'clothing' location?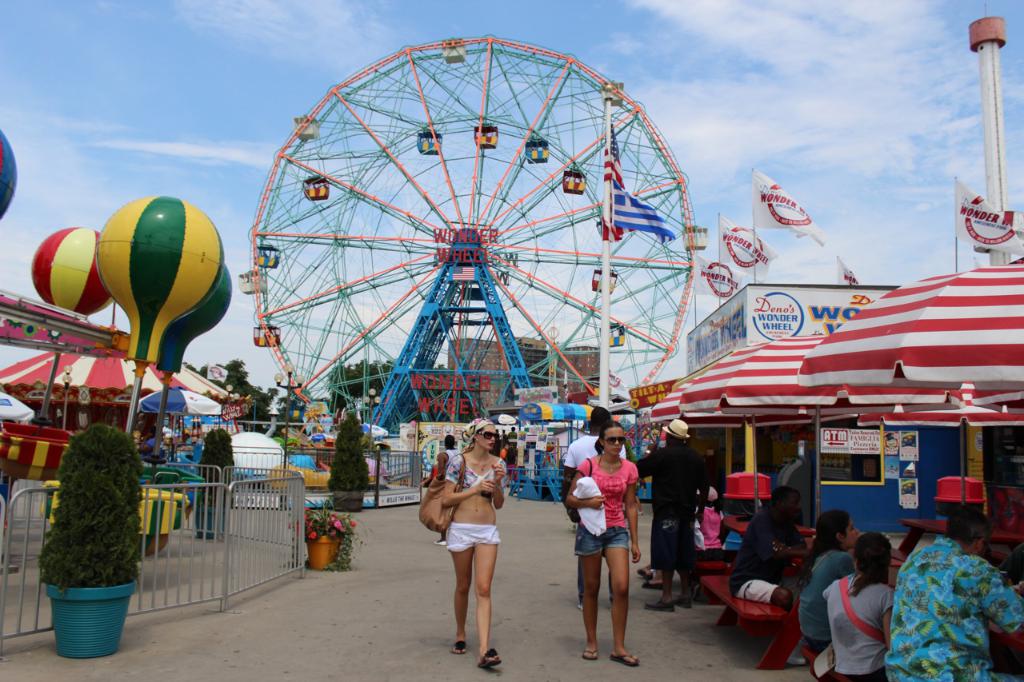
bbox(562, 429, 603, 482)
